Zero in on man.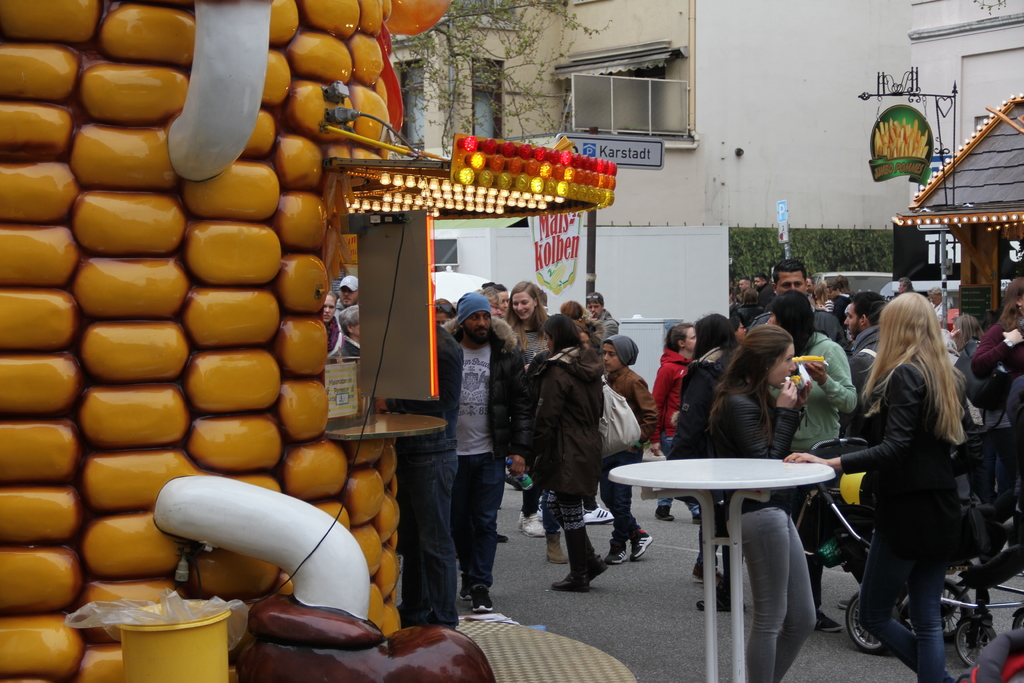
Zeroed in: detection(845, 291, 881, 399).
